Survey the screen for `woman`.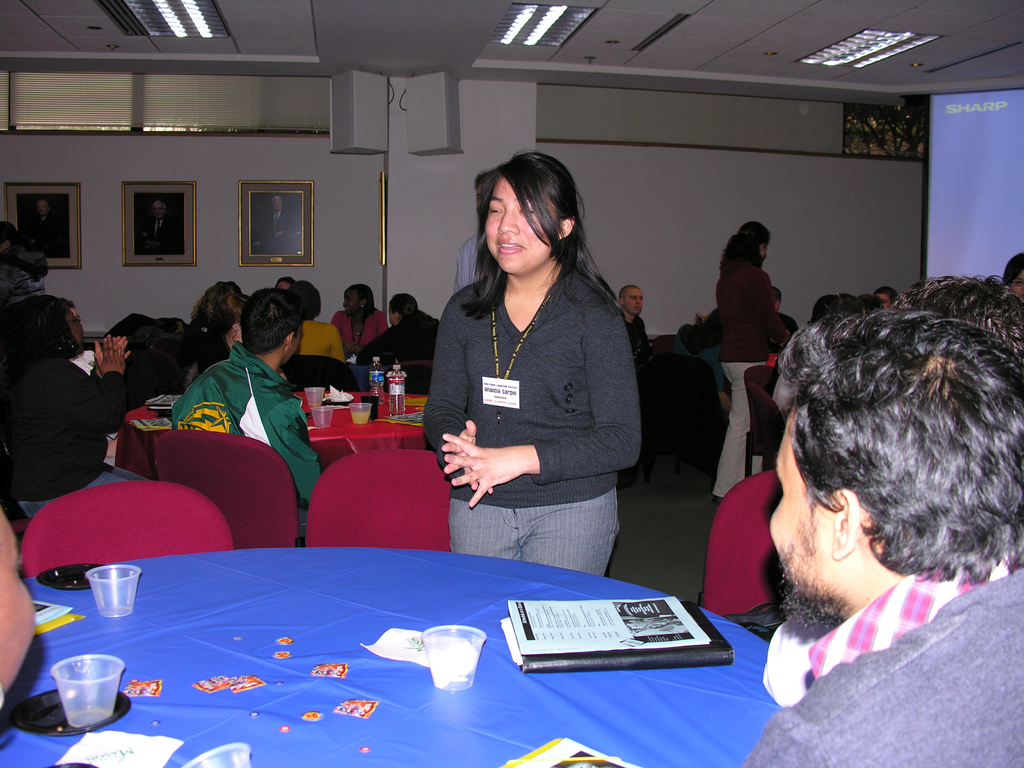
Survey found: <bbox>182, 289, 252, 390</bbox>.
